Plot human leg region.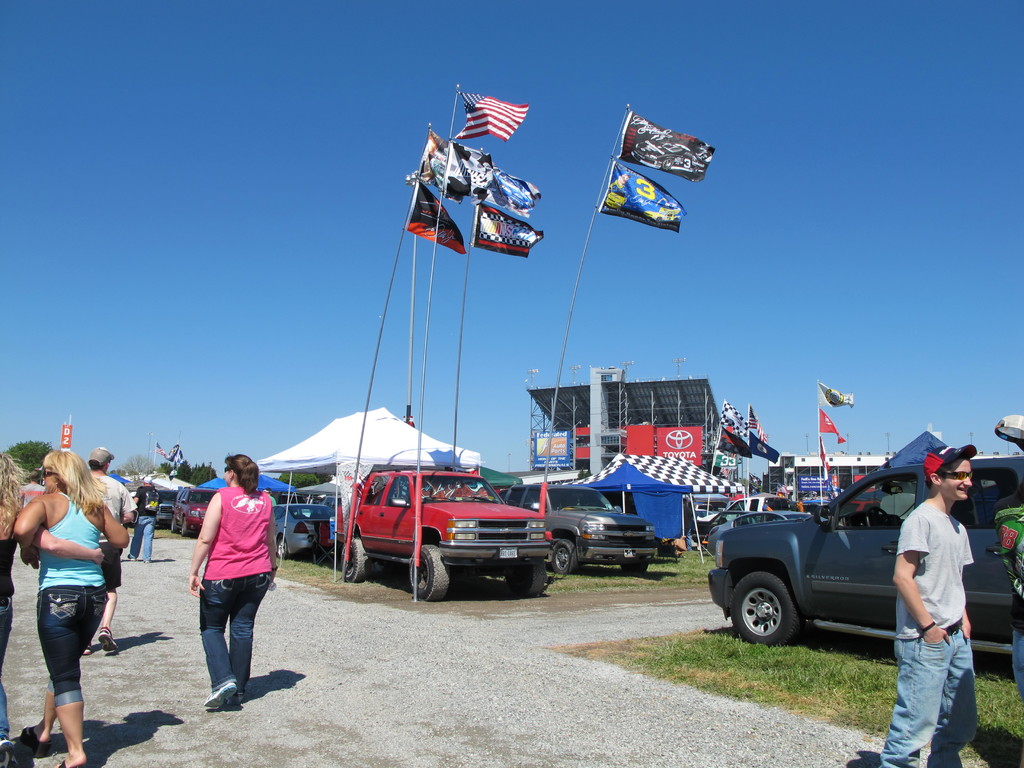
Plotted at l=938, t=622, r=977, b=767.
